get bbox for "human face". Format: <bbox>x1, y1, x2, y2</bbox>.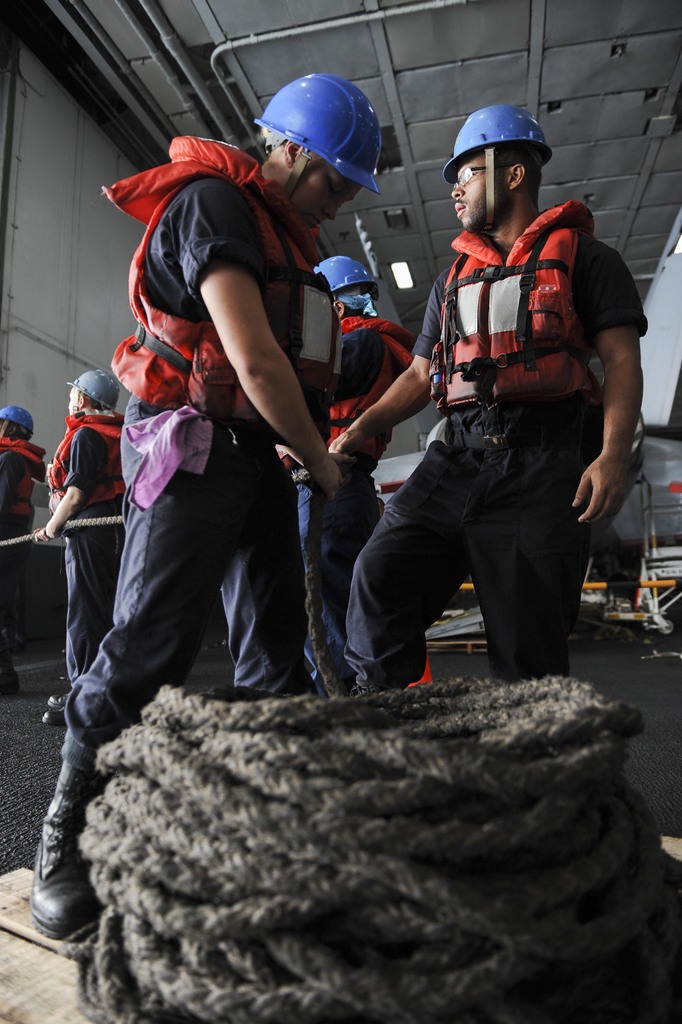
<bbox>450, 159, 487, 232</bbox>.
